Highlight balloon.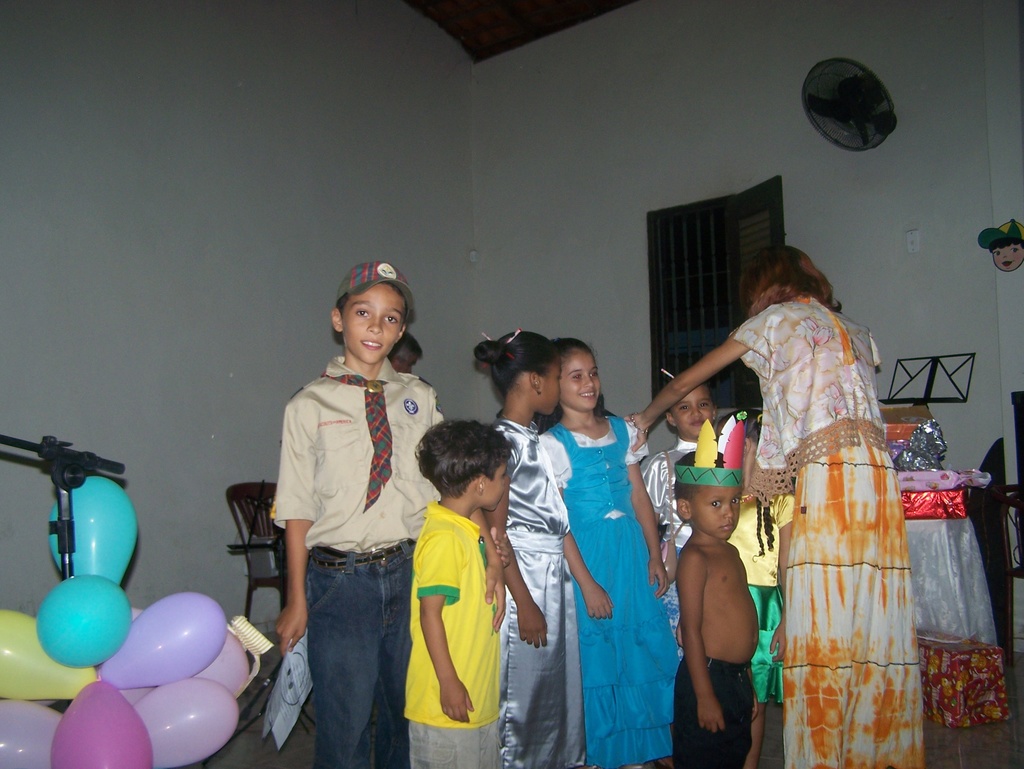
Highlighted region: locate(0, 695, 65, 768).
